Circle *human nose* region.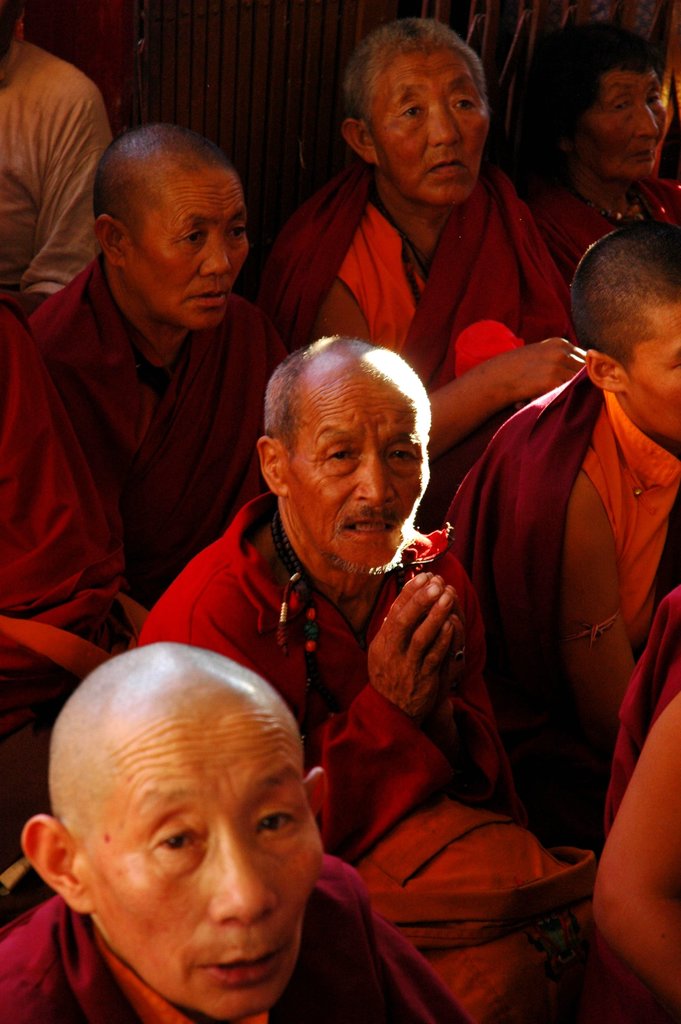
Region: 635,101,662,141.
